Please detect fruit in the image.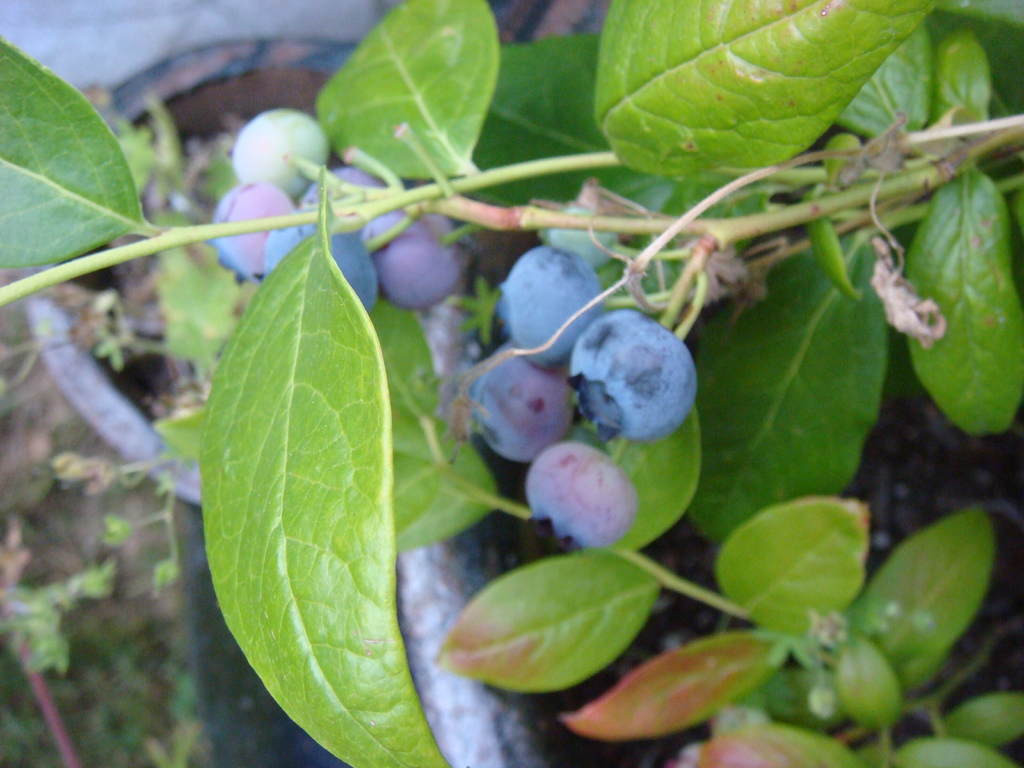
select_region(461, 341, 576, 460).
